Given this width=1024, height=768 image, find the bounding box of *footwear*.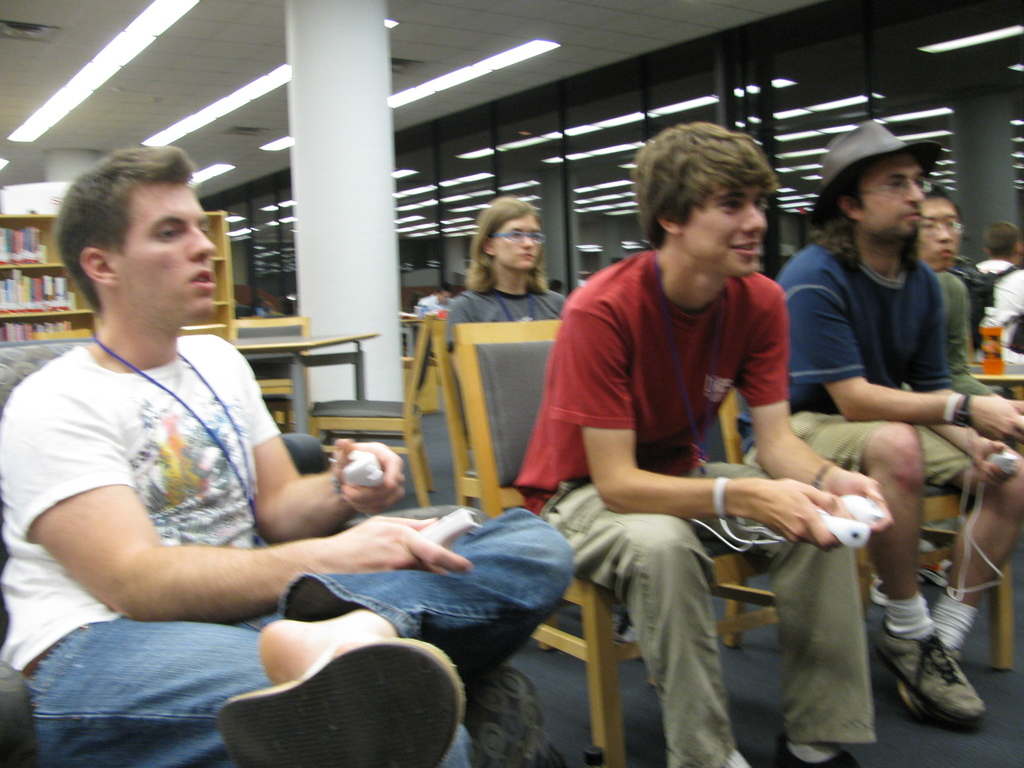
{"x1": 776, "y1": 733, "x2": 867, "y2": 767}.
